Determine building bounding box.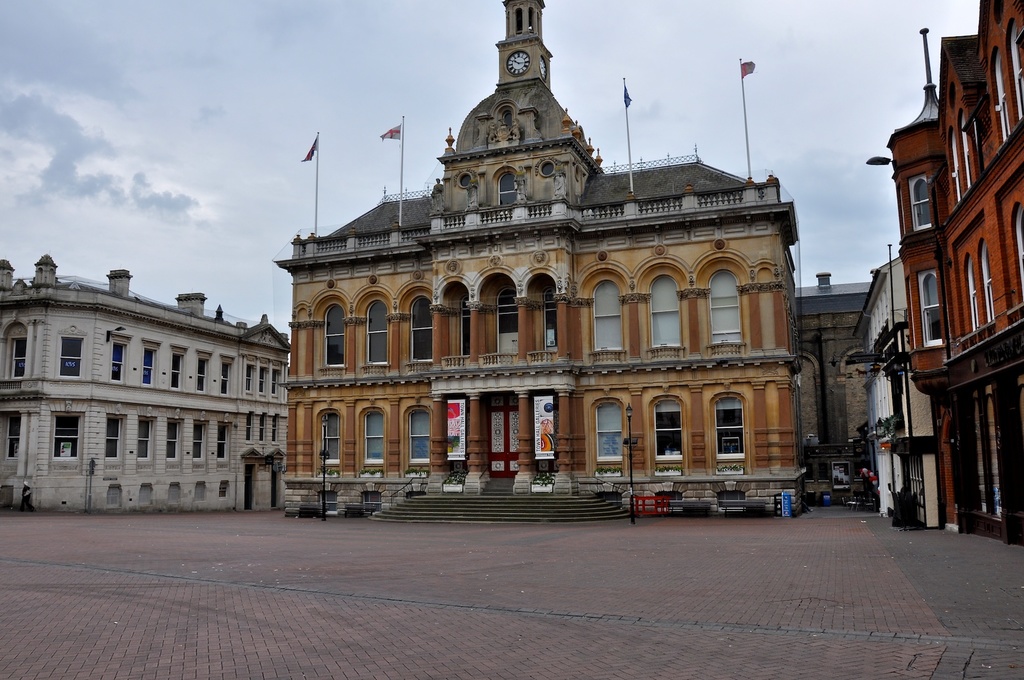
Determined: 0, 255, 294, 507.
